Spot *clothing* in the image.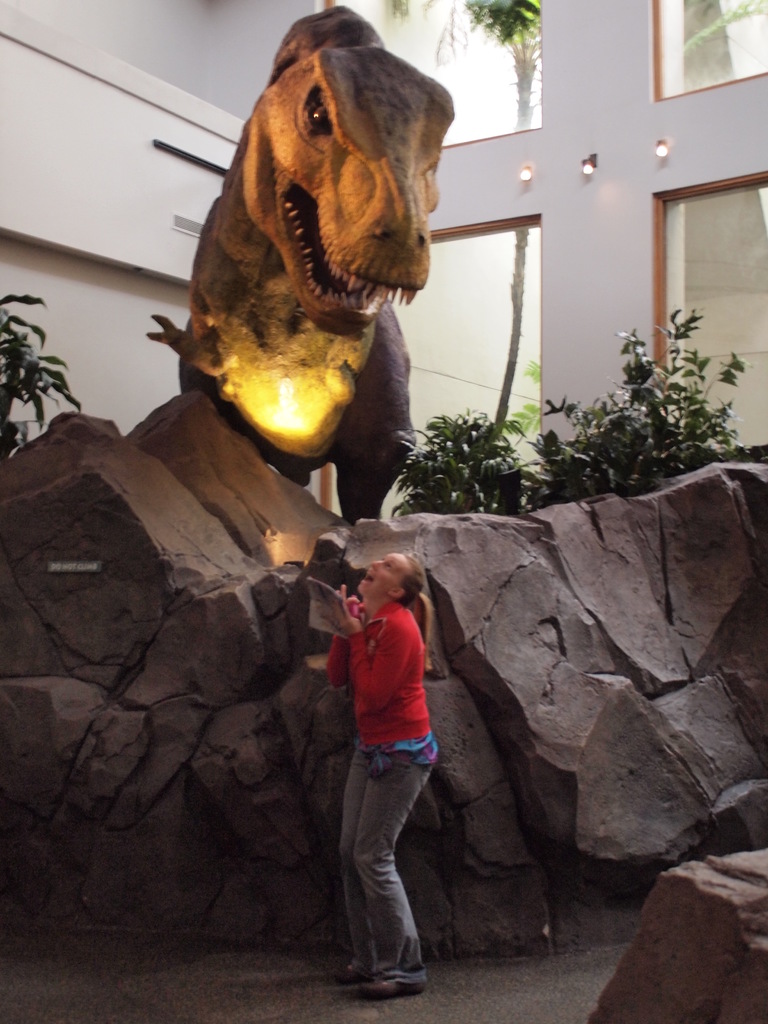
*clothing* found at 322,602,428,742.
